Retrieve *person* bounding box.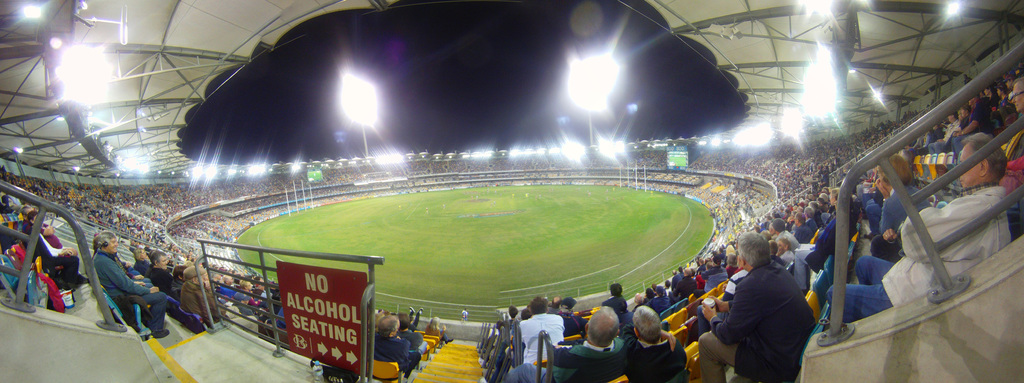
Bounding box: rect(807, 201, 822, 227).
